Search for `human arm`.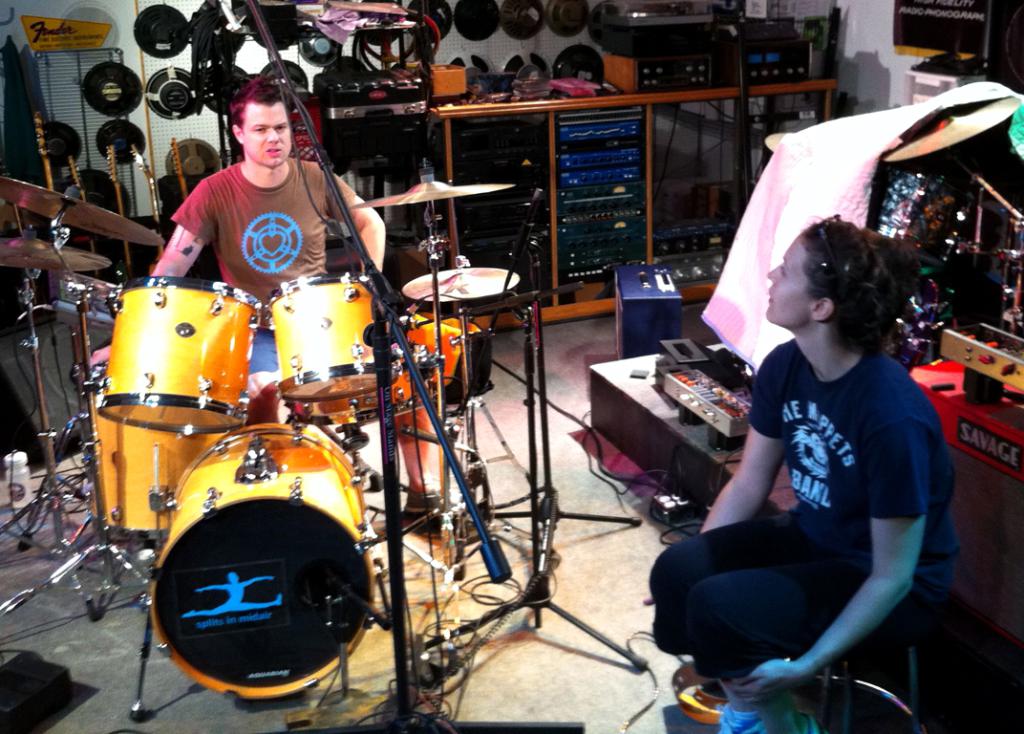
Found at rect(698, 341, 786, 531).
